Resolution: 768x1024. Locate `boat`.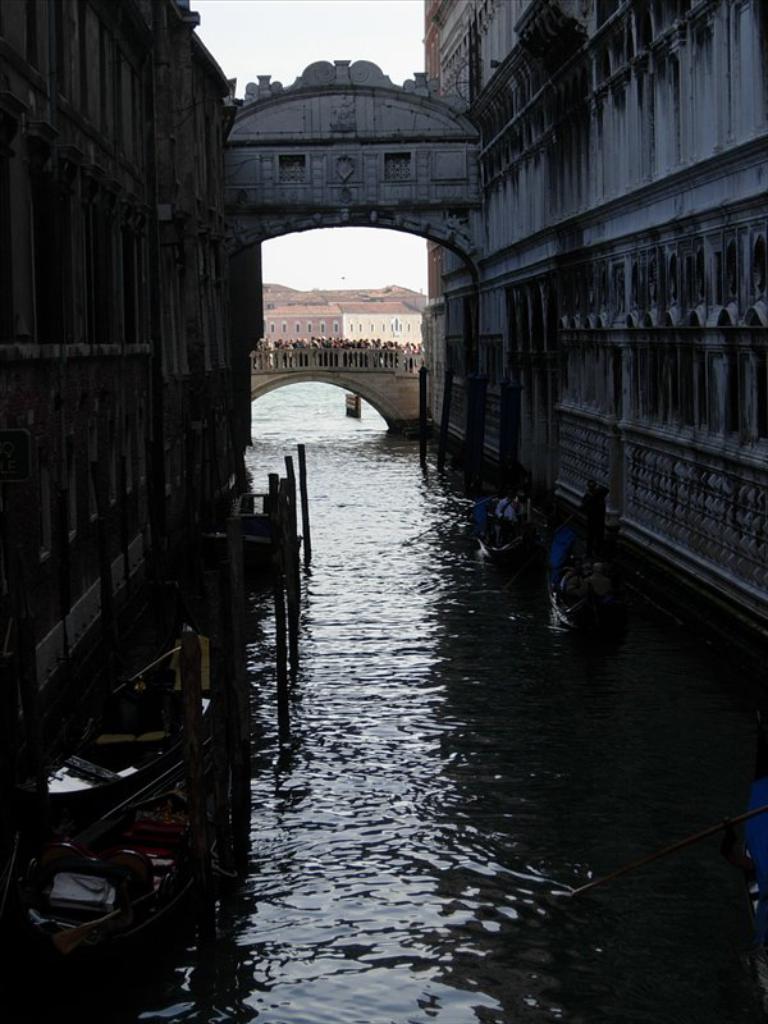
pyautogui.locateOnScreen(33, 636, 234, 808).
